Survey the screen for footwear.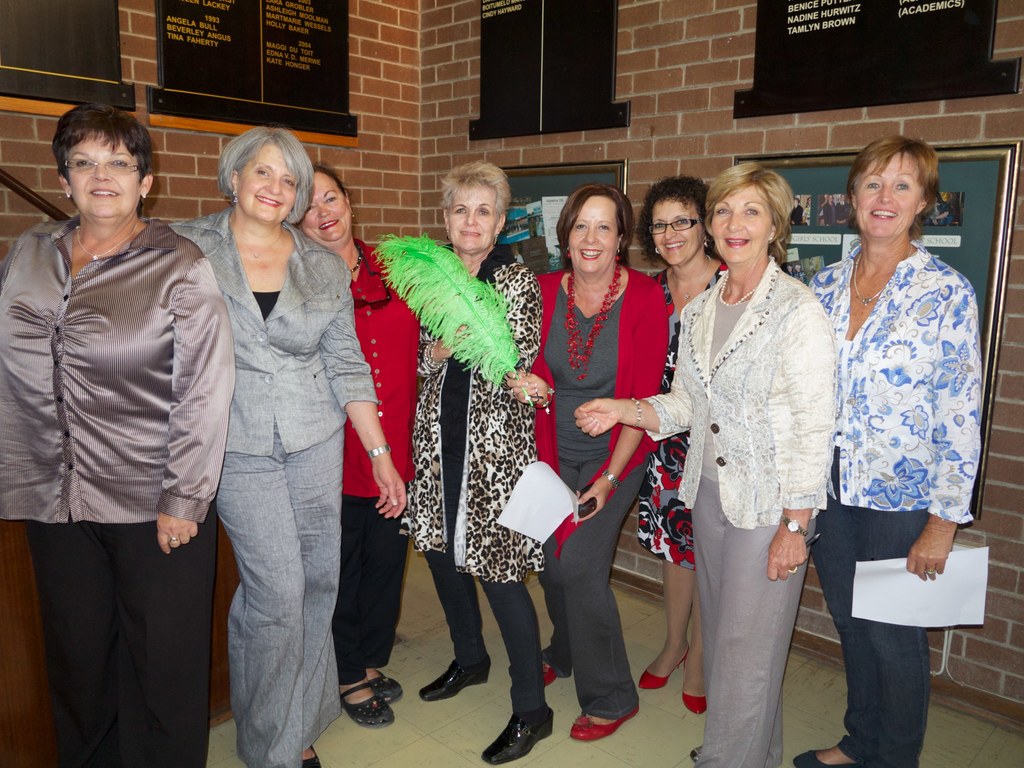
Survey found: 536:664:566:692.
